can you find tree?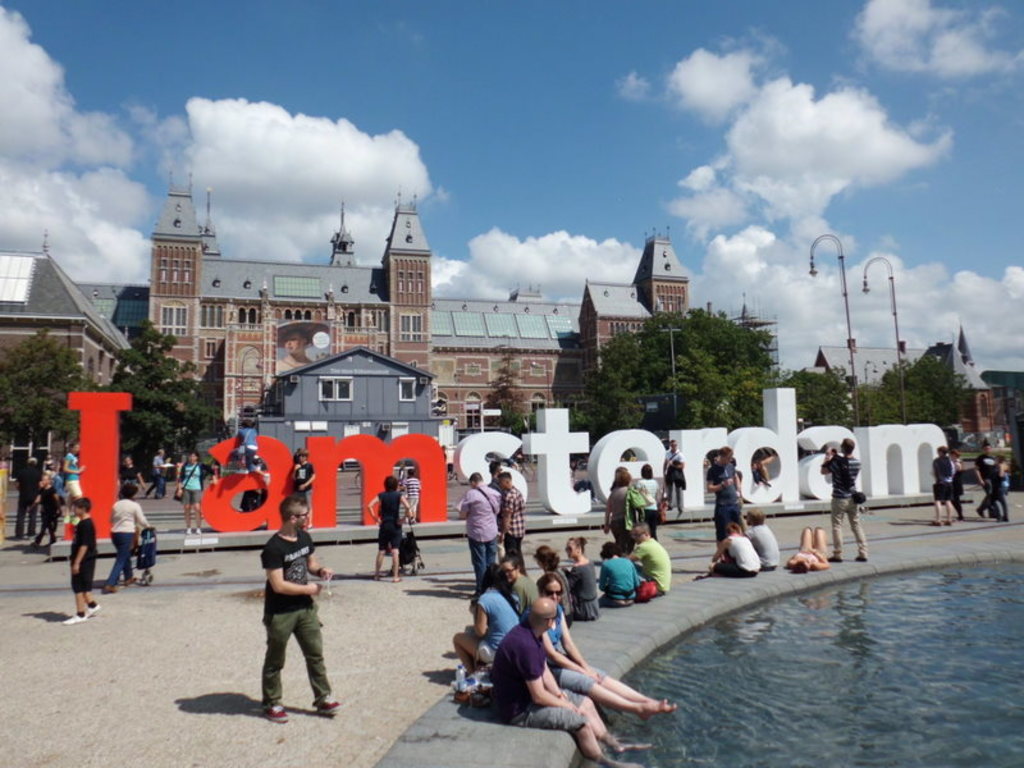
Yes, bounding box: l=0, t=328, r=99, b=461.
